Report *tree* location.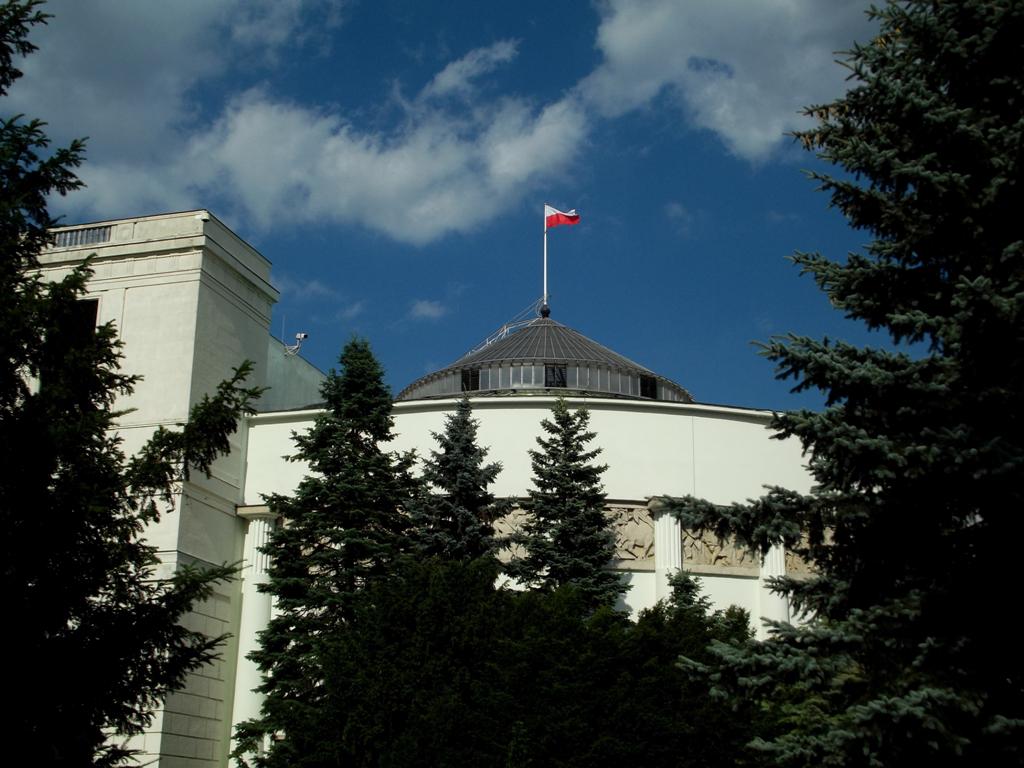
Report: [left=635, top=0, right=1023, bottom=767].
